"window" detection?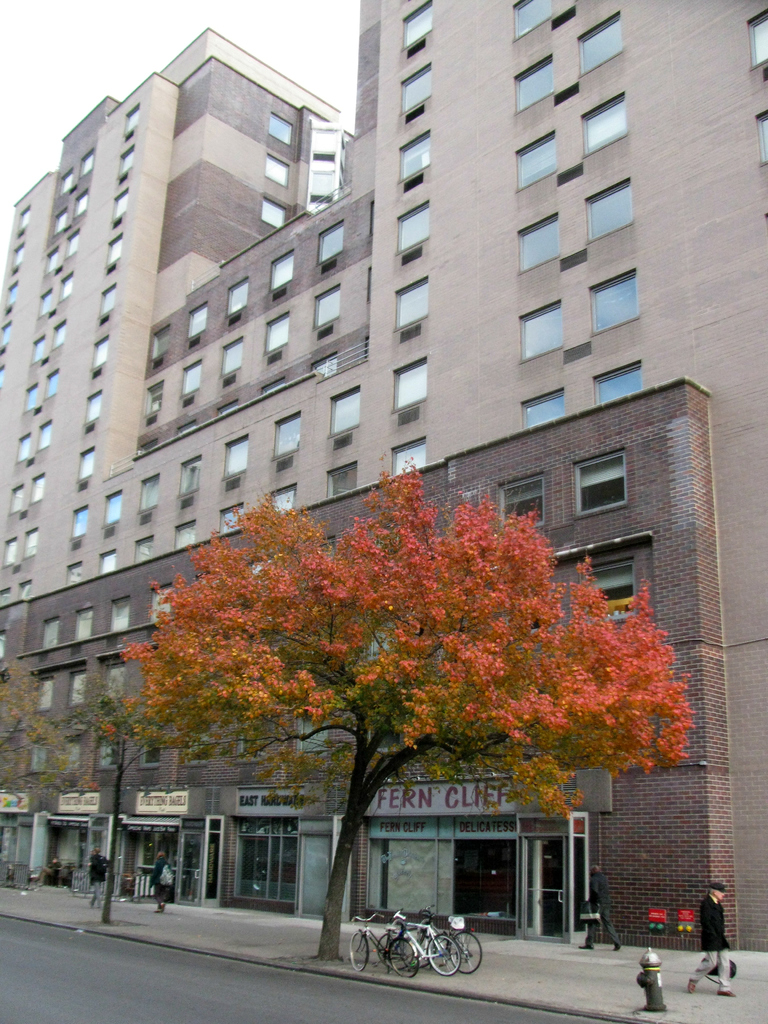
locate(216, 503, 251, 535)
